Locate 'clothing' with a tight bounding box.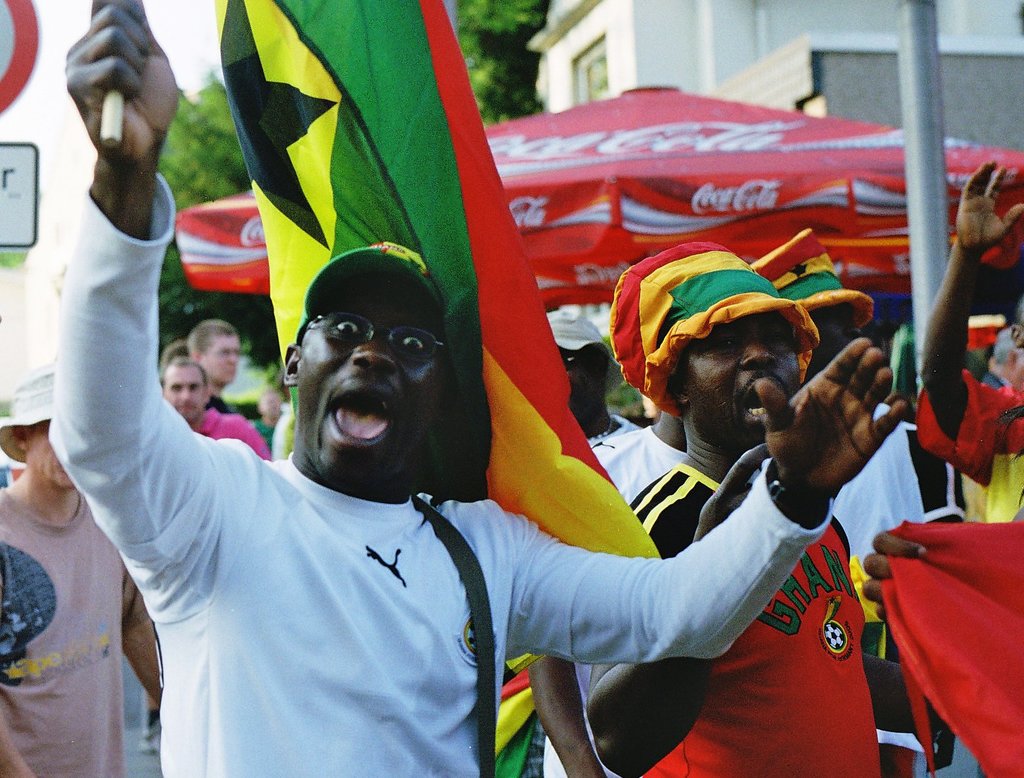
(left=204, top=404, right=273, bottom=455).
